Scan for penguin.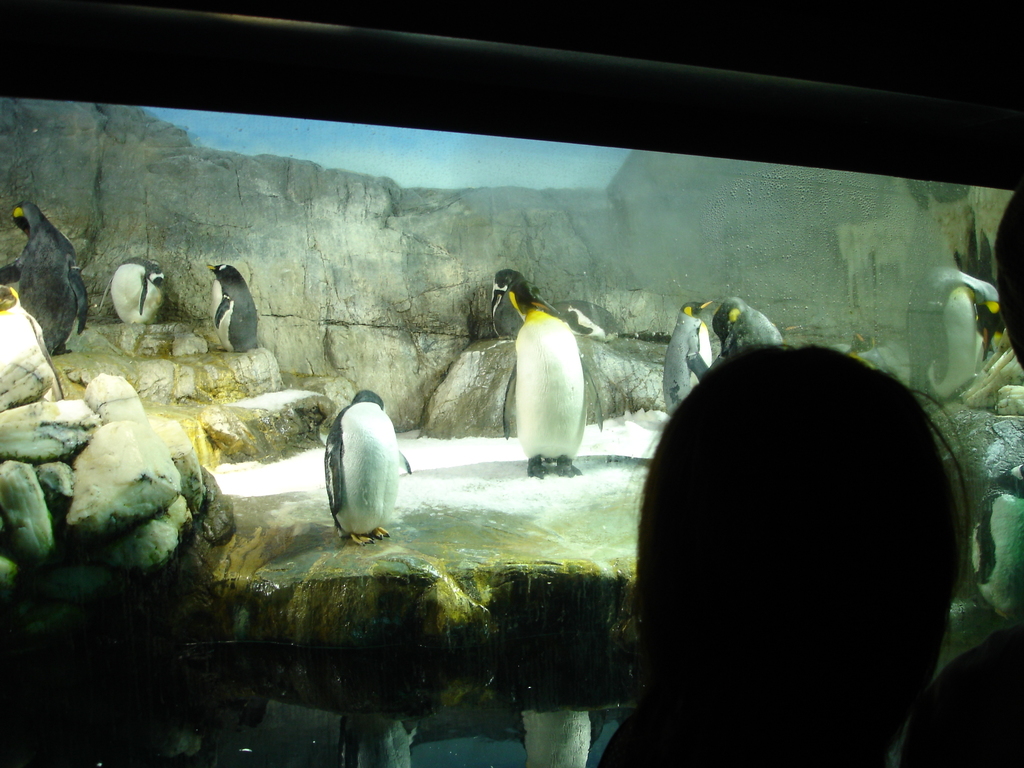
Scan result: rect(16, 200, 90, 351).
